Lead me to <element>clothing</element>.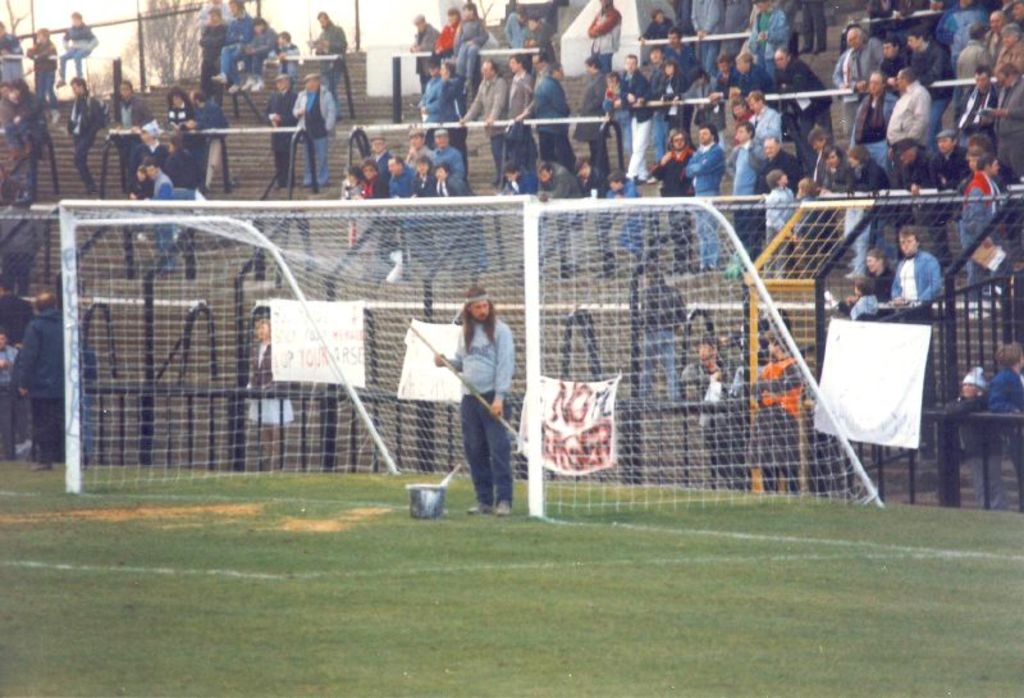
Lead to bbox(0, 195, 37, 291).
